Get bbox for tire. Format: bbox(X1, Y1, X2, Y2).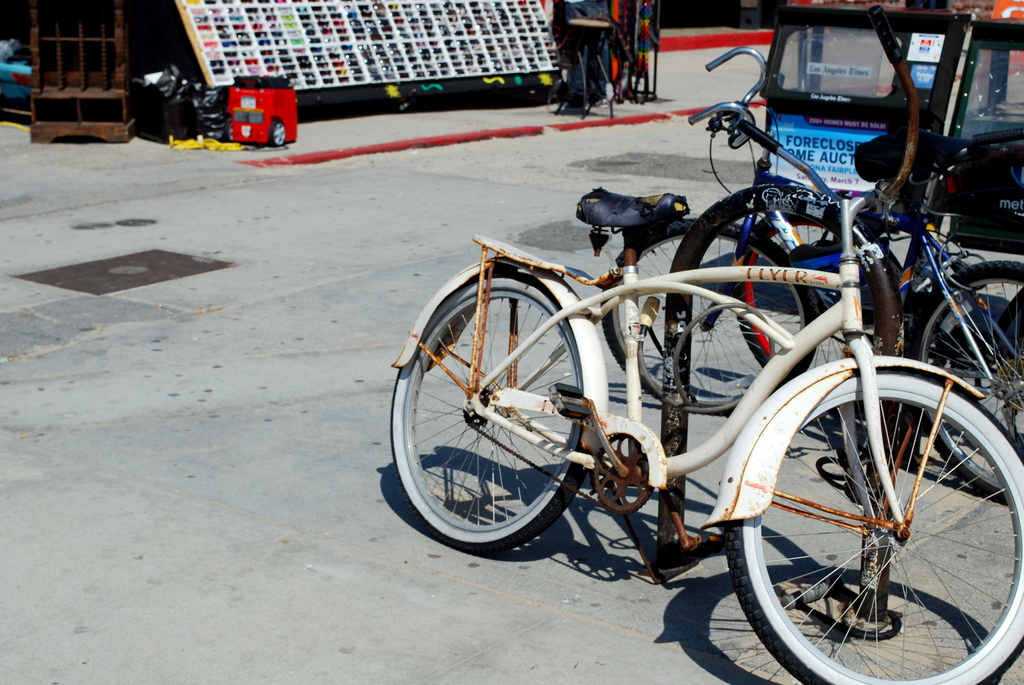
bbox(730, 370, 1023, 684).
